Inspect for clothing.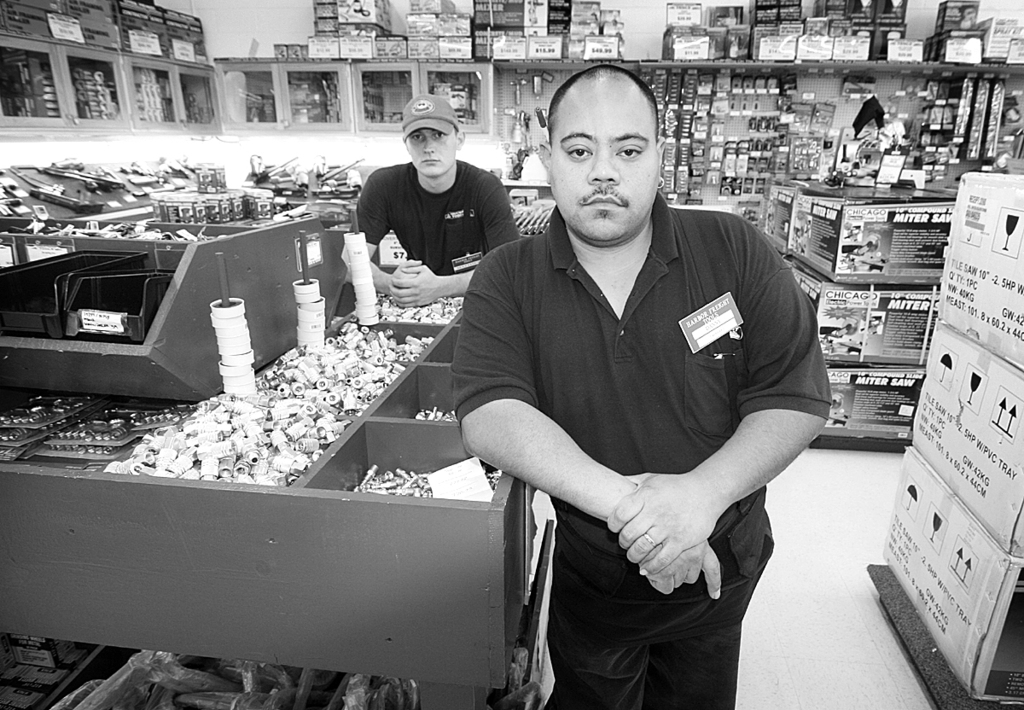
Inspection: detection(390, 116, 823, 684).
